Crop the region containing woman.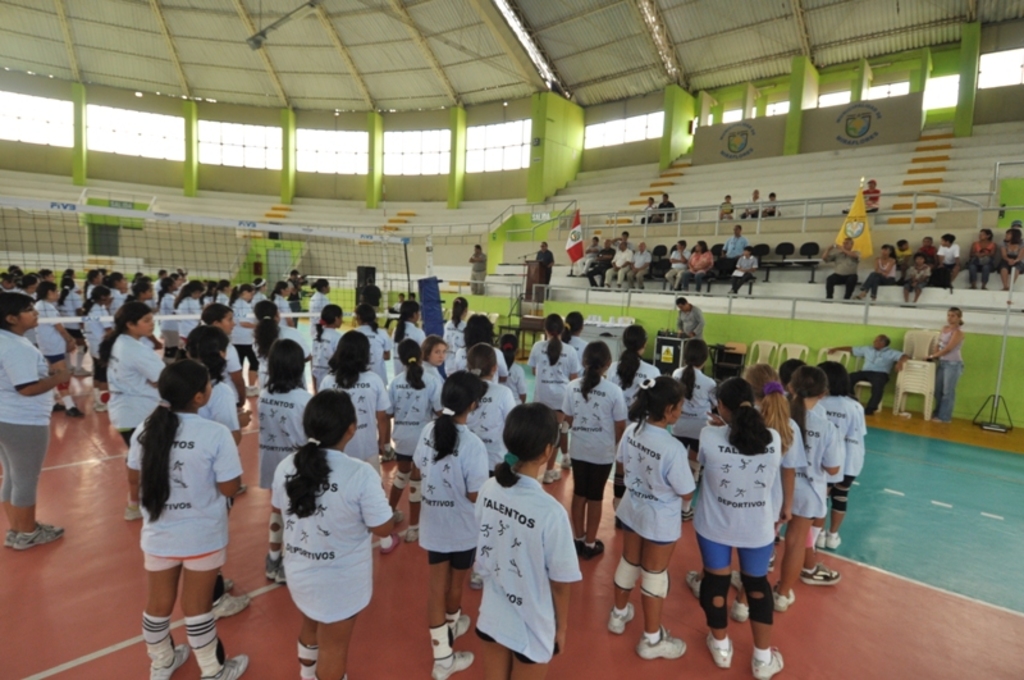
Crop region: rect(685, 238, 717, 291).
